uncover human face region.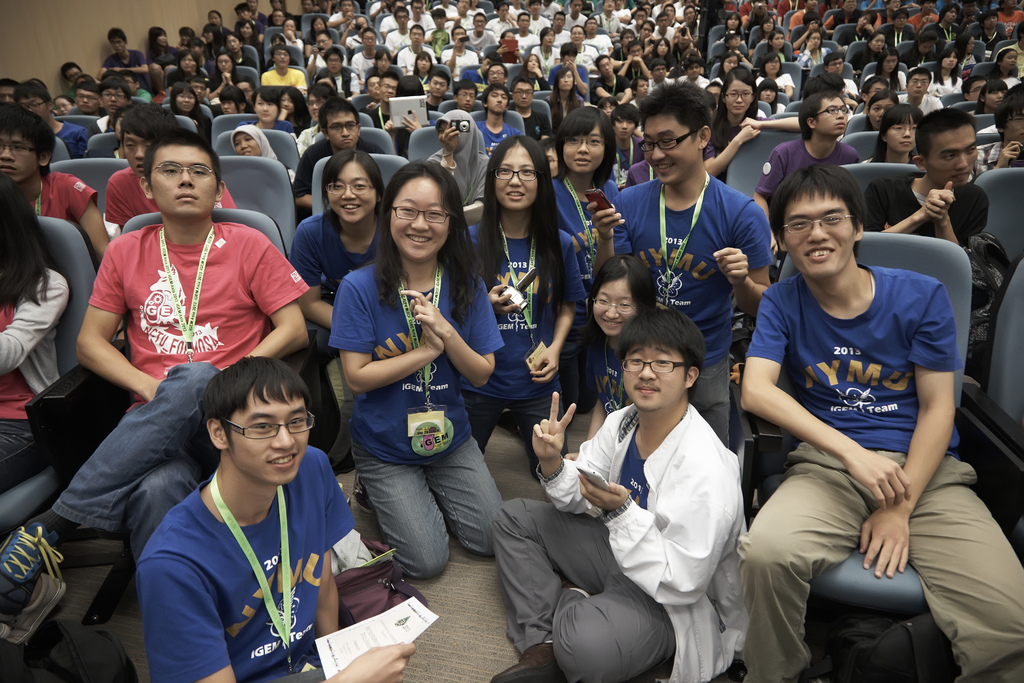
Uncovered: left=684, top=6, right=696, bottom=25.
